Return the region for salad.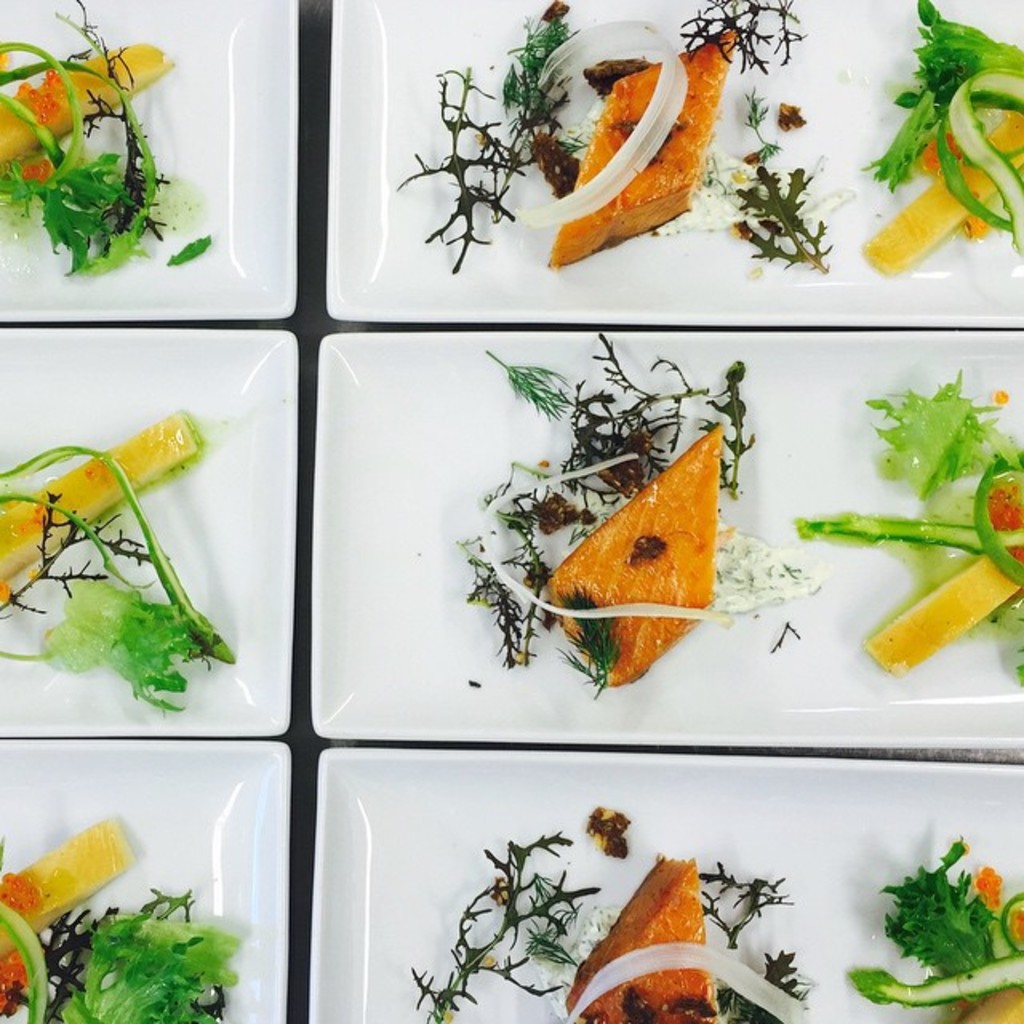
locate(0, 398, 248, 709).
